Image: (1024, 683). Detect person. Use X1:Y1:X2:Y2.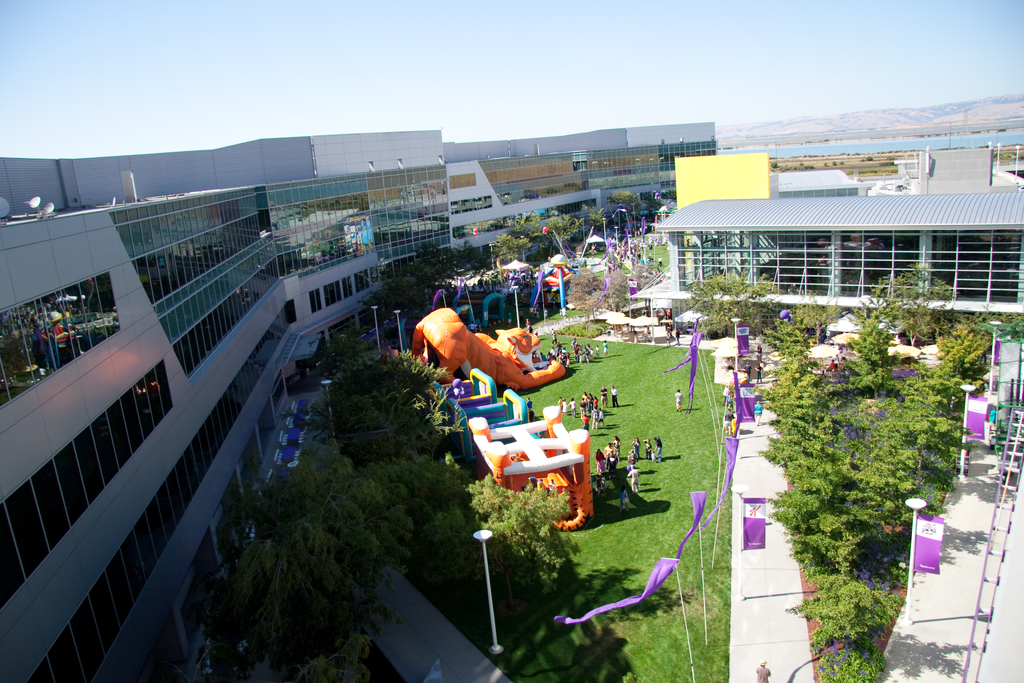
750:402:764:427.
